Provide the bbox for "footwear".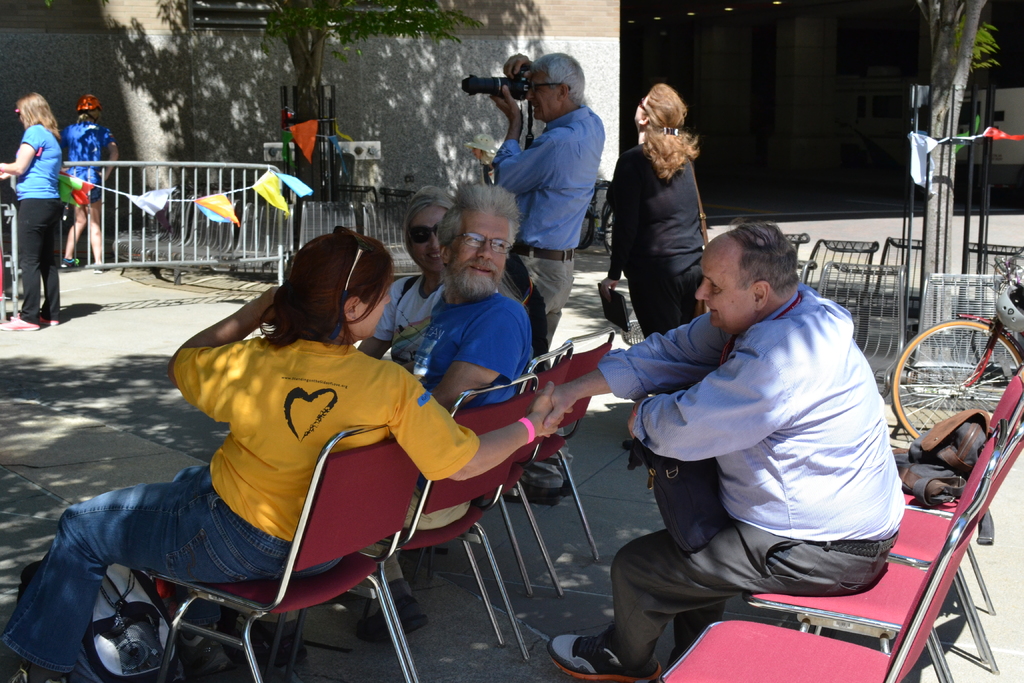
[x1=359, y1=597, x2=427, y2=642].
